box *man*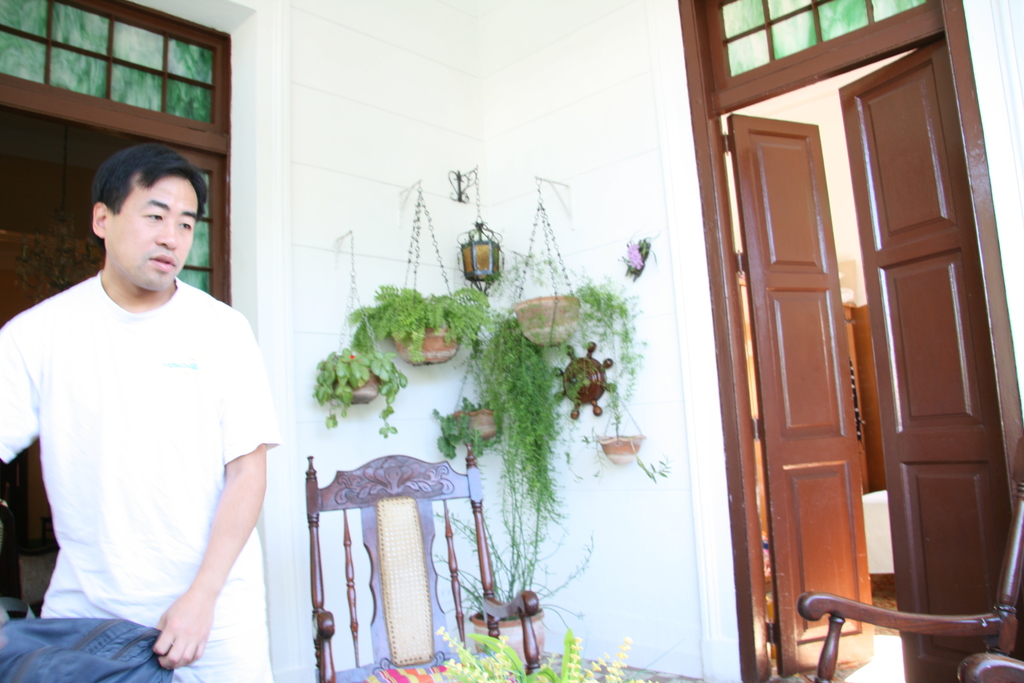
locate(0, 144, 283, 682)
